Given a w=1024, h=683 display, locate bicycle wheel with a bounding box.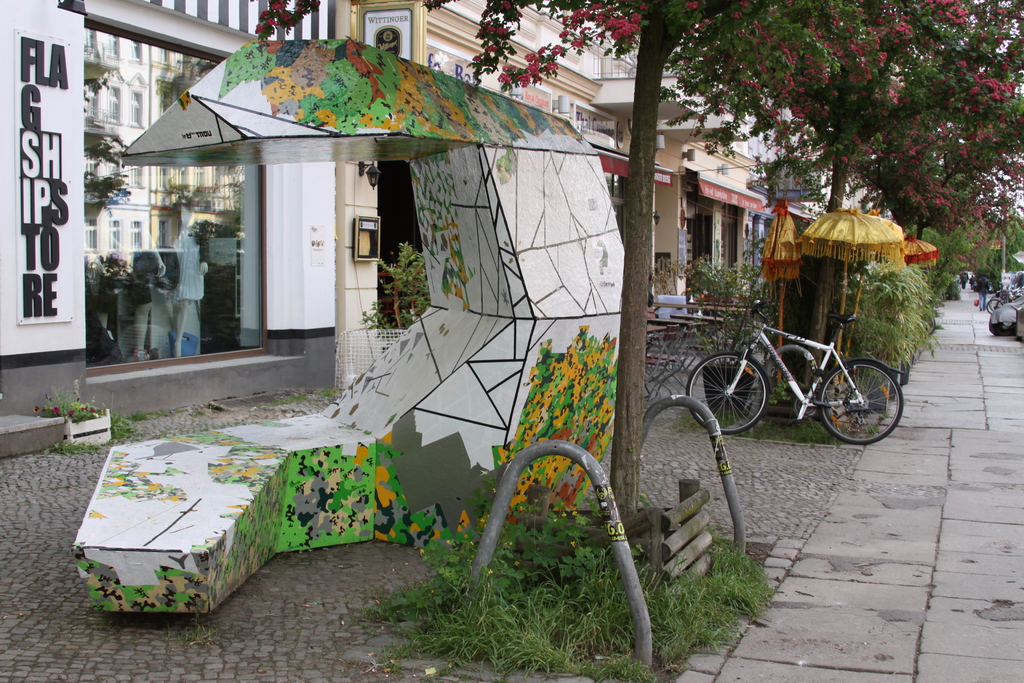
Located: (left=829, top=364, right=909, bottom=441).
